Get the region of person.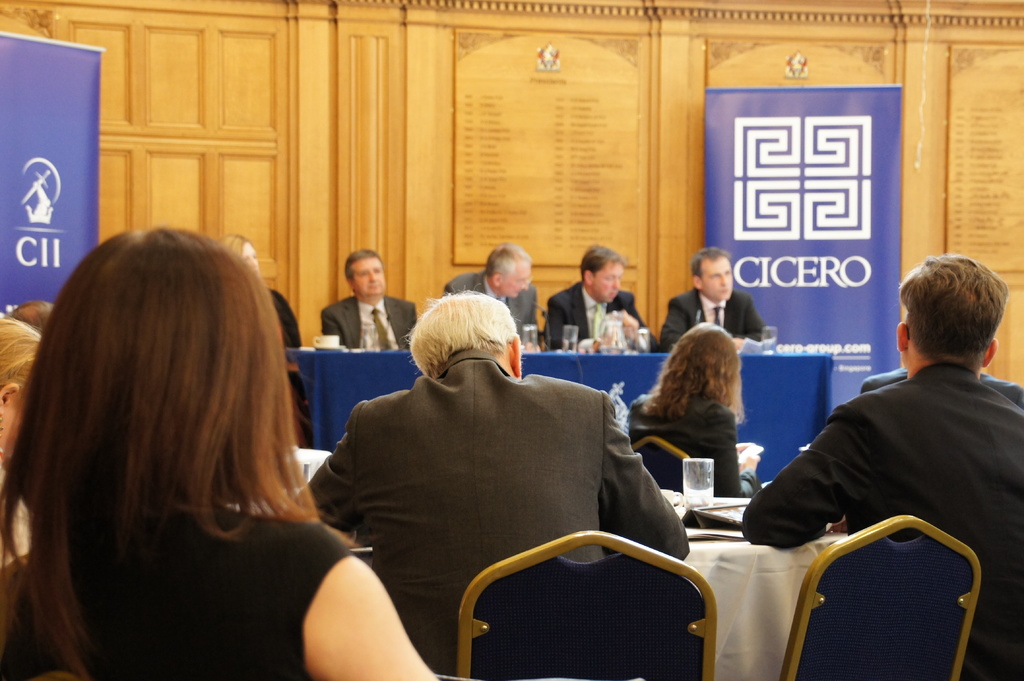
box(745, 253, 1023, 680).
